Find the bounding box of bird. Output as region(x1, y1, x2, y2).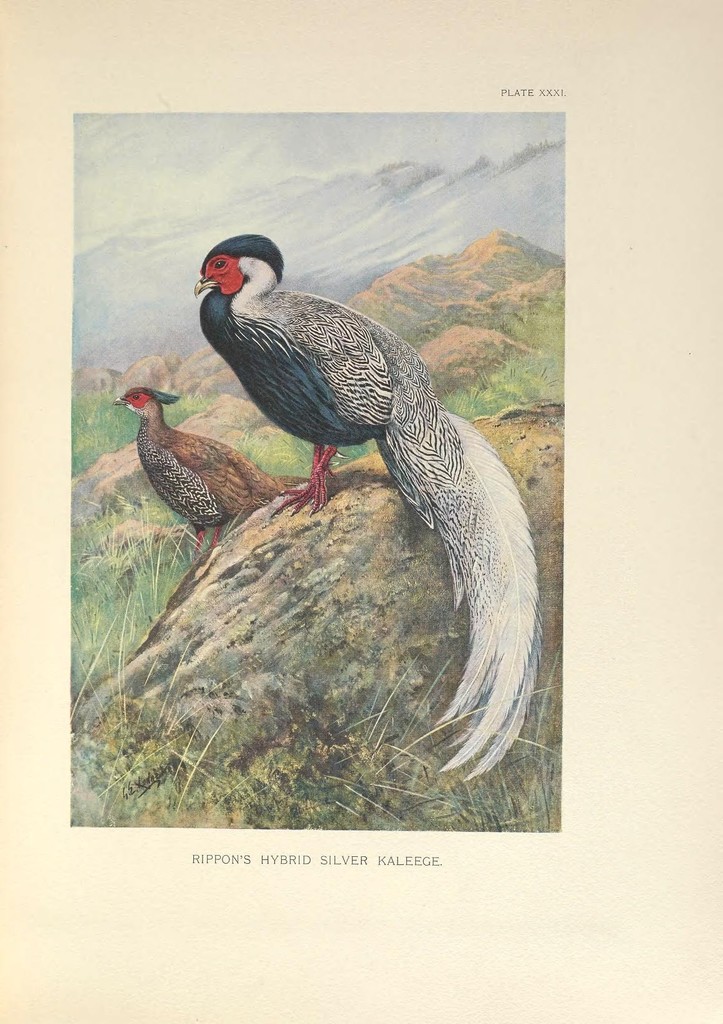
region(180, 252, 557, 727).
